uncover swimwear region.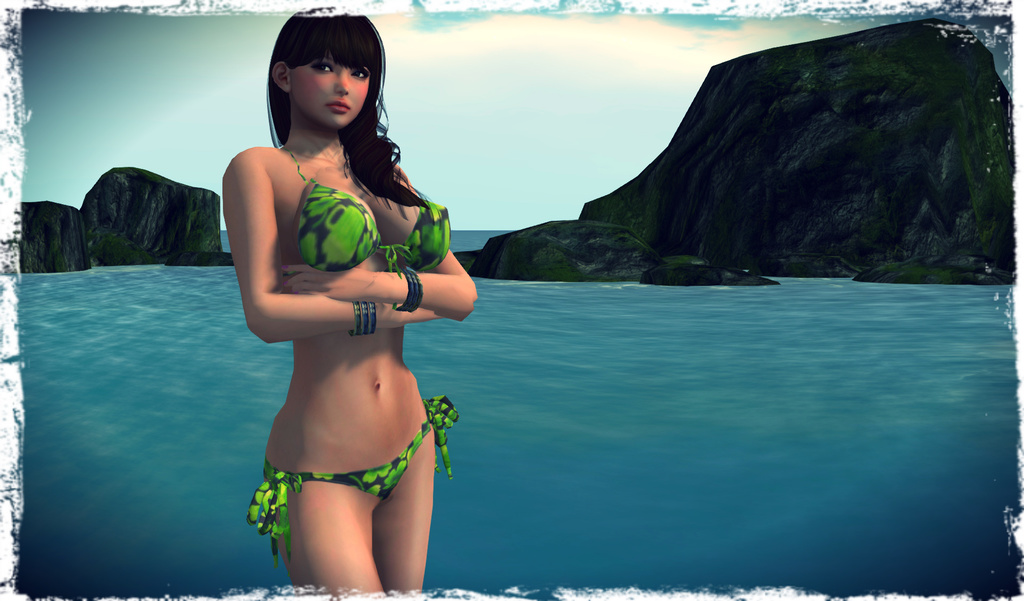
Uncovered: bbox=(284, 146, 454, 281).
